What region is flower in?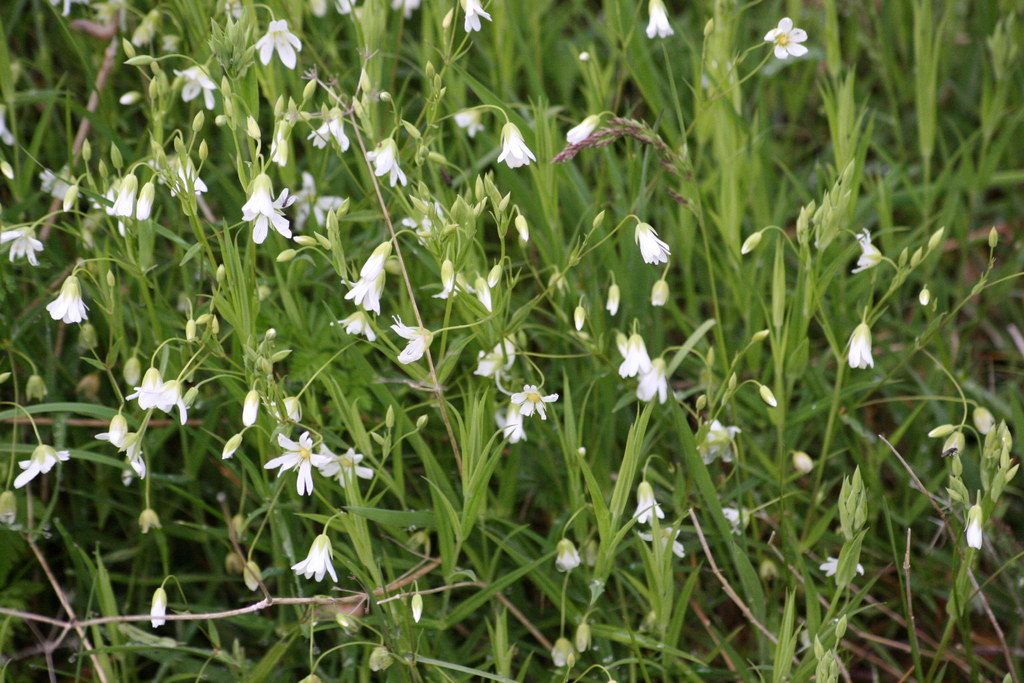
849,226,884,276.
